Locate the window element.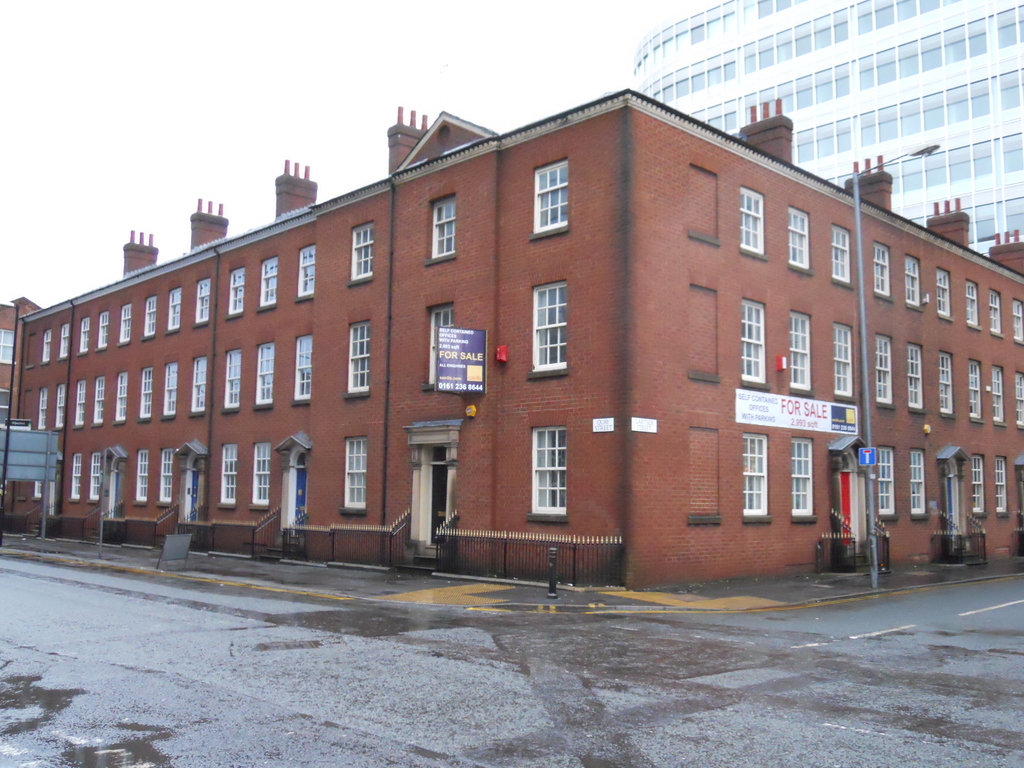
Element bbox: bbox(933, 265, 953, 324).
